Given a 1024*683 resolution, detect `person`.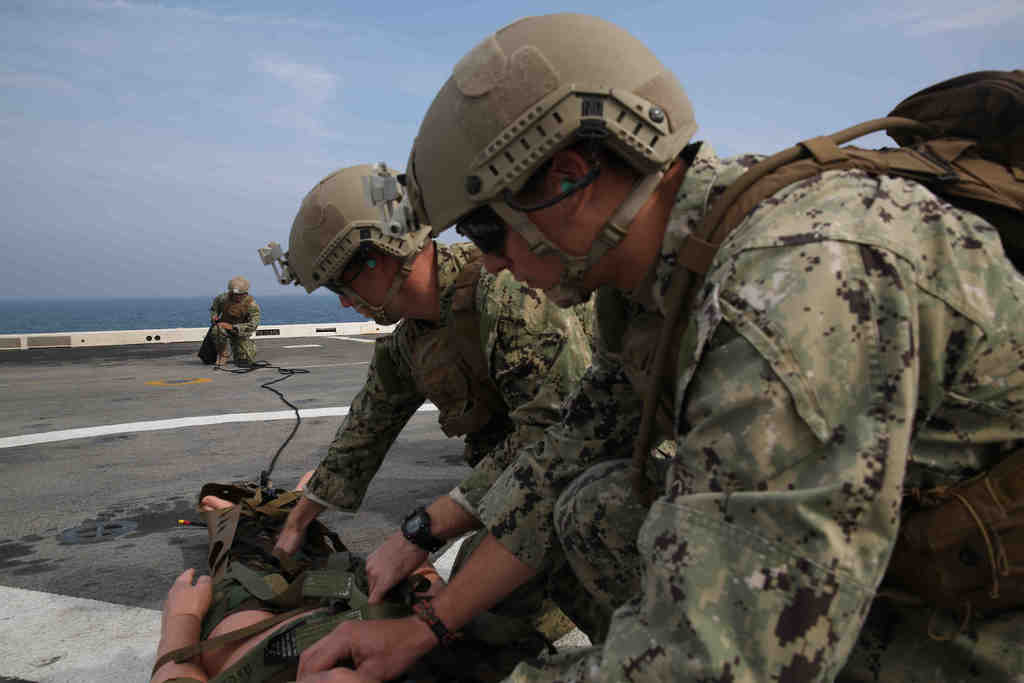
(257,162,598,682).
